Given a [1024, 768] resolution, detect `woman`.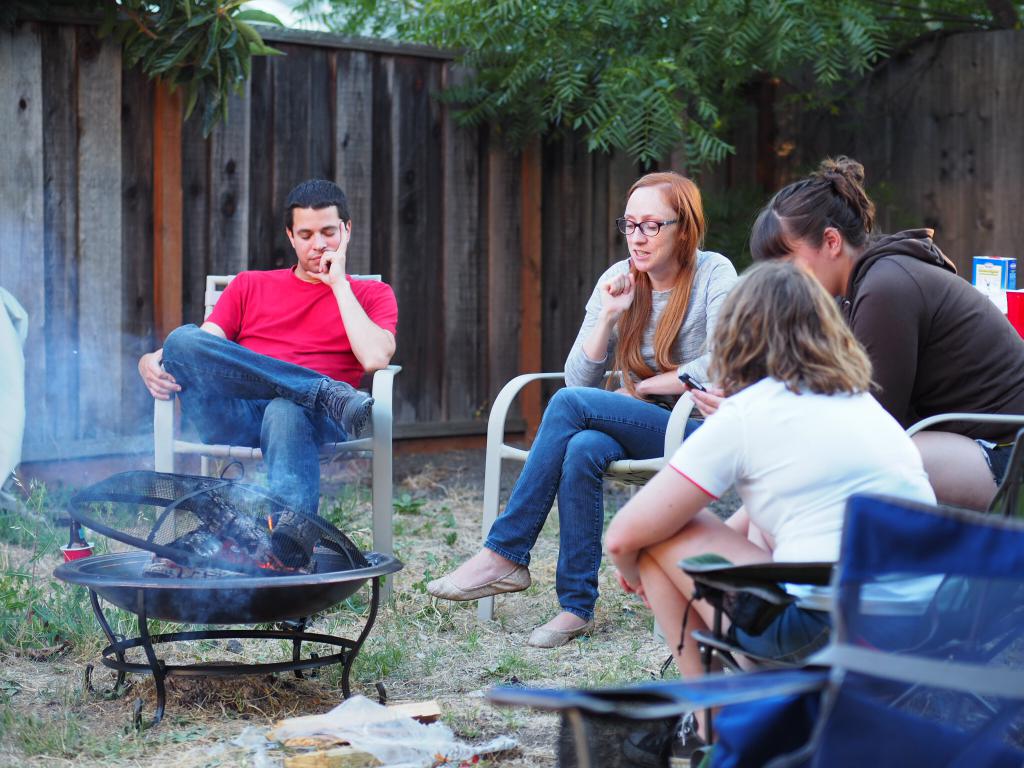
<bbox>606, 268, 968, 767</bbox>.
